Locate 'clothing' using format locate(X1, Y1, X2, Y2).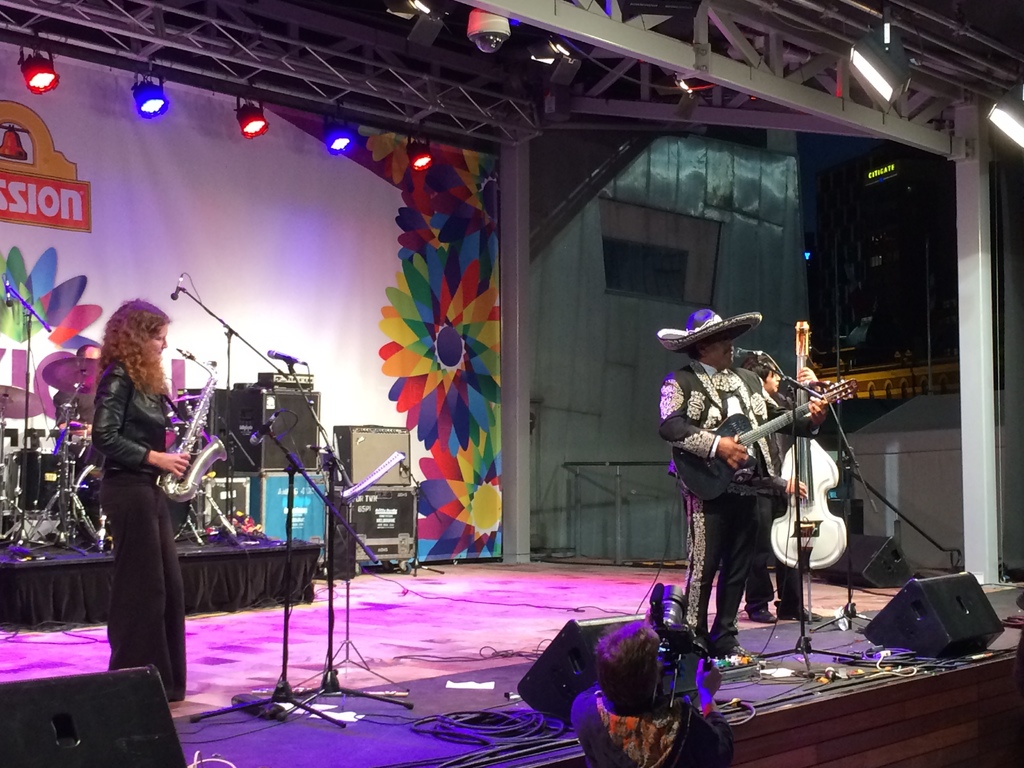
locate(658, 362, 769, 657).
